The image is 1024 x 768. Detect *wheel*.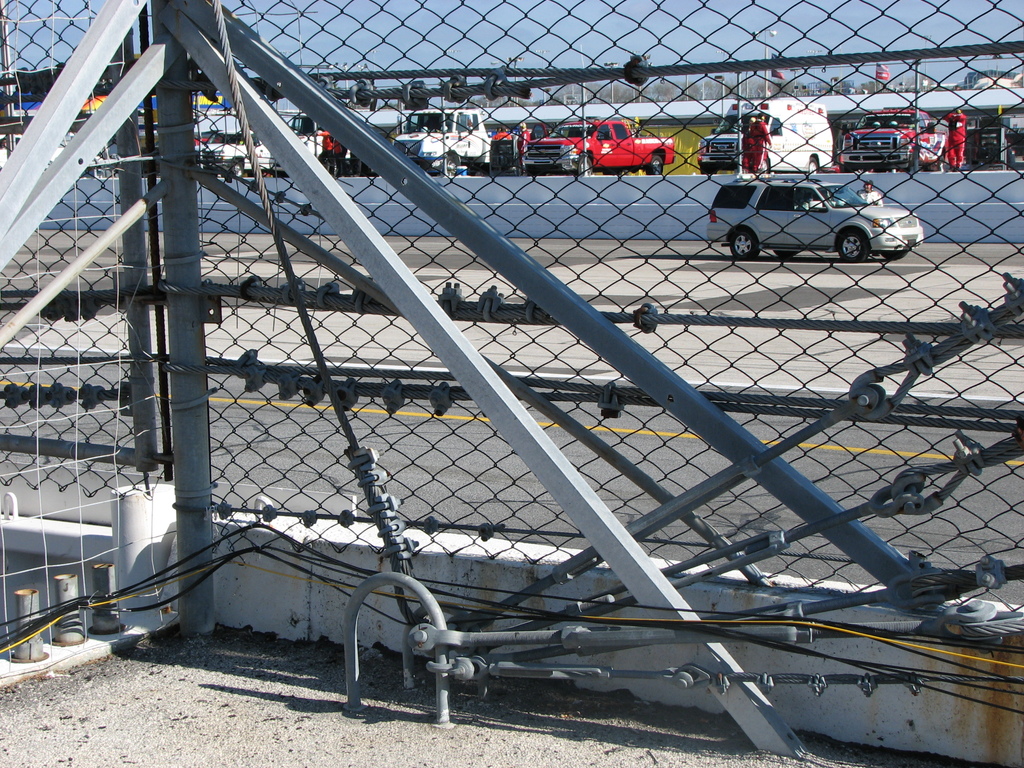
Detection: (left=774, top=249, right=803, bottom=256).
